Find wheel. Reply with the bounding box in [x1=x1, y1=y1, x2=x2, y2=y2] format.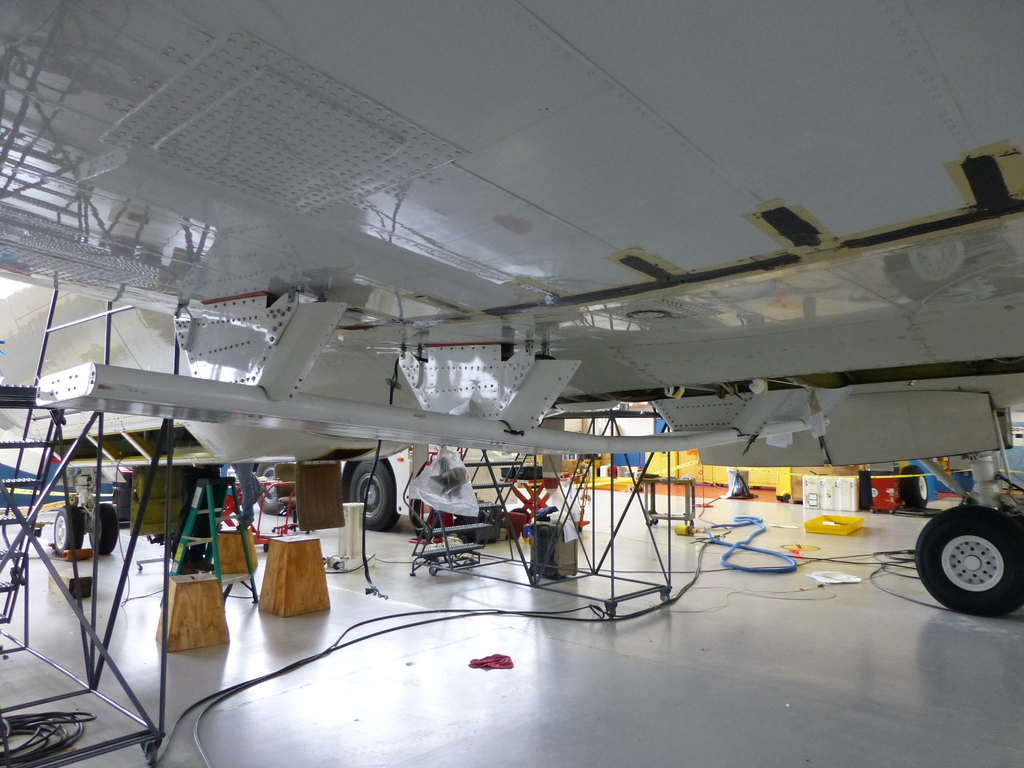
[x1=49, y1=506, x2=89, y2=561].
